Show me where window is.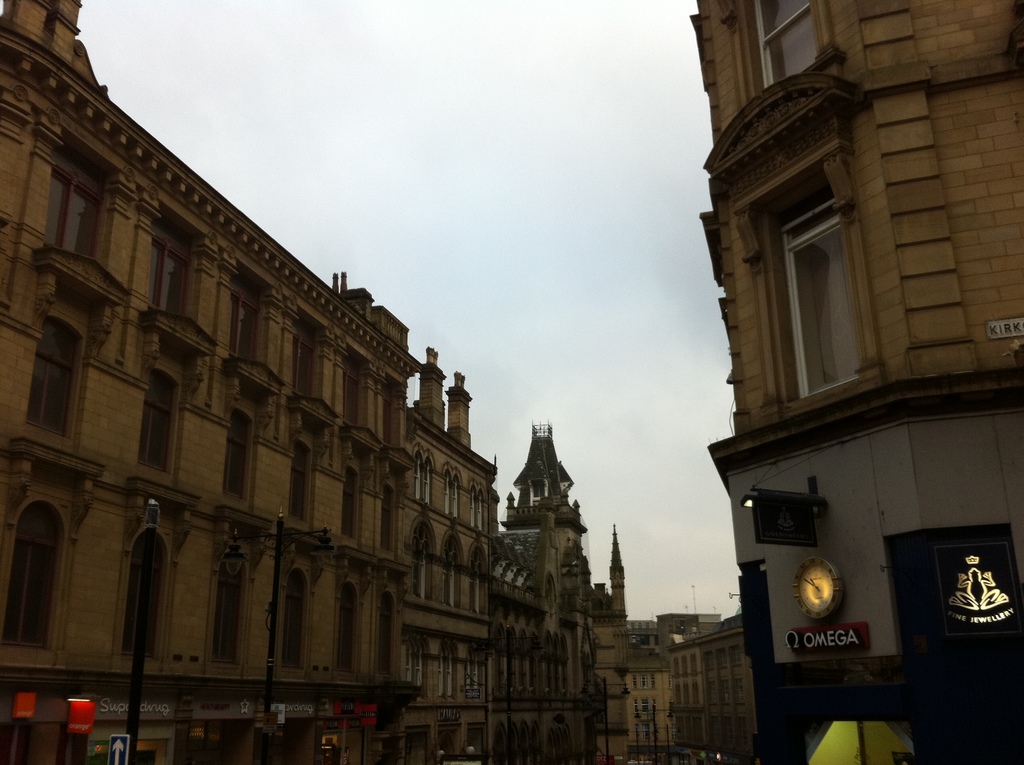
window is at (639, 697, 647, 714).
